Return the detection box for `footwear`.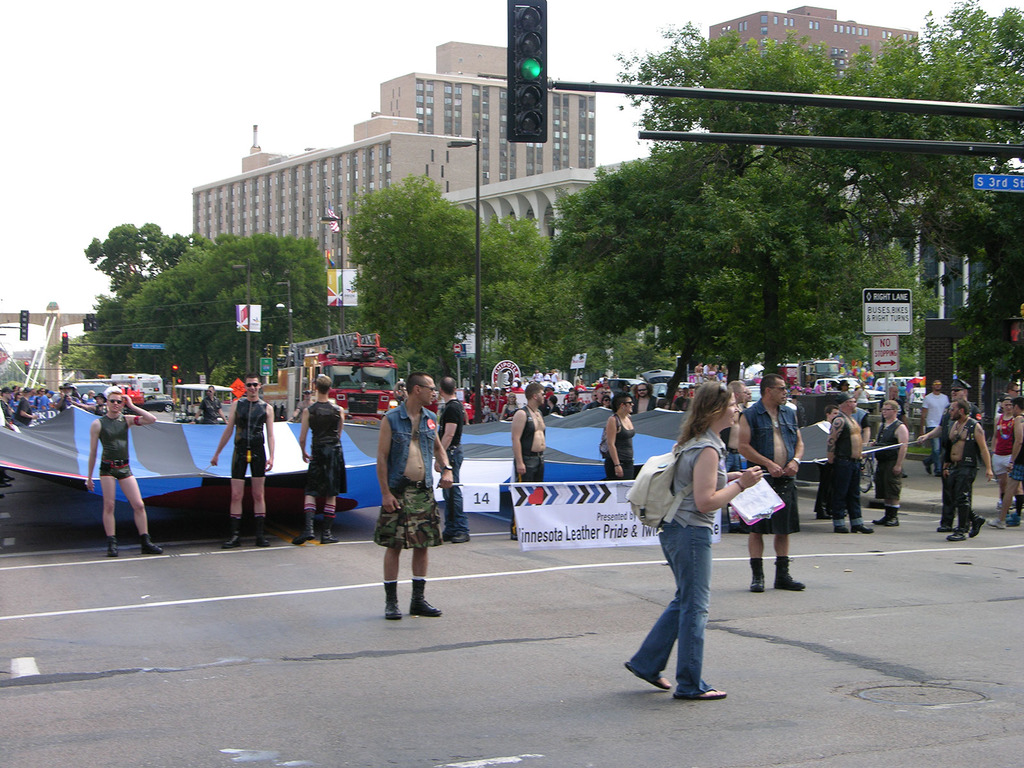
box(673, 696, 724, 701).
